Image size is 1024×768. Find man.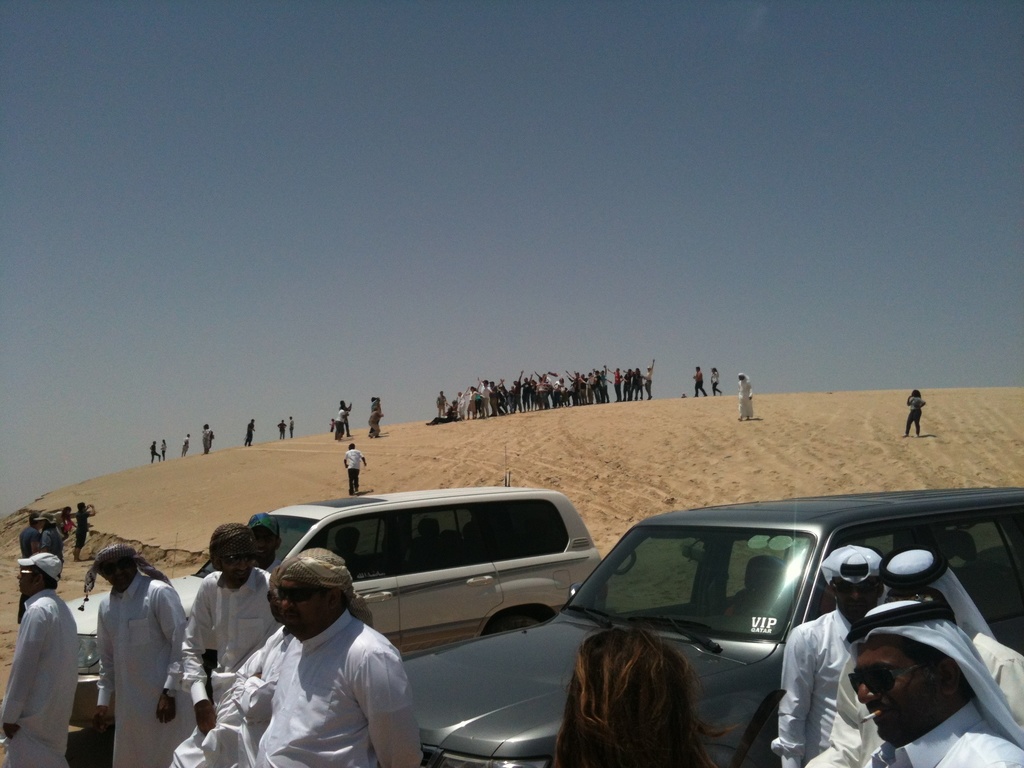
detection(768, 533, 888, 767).
